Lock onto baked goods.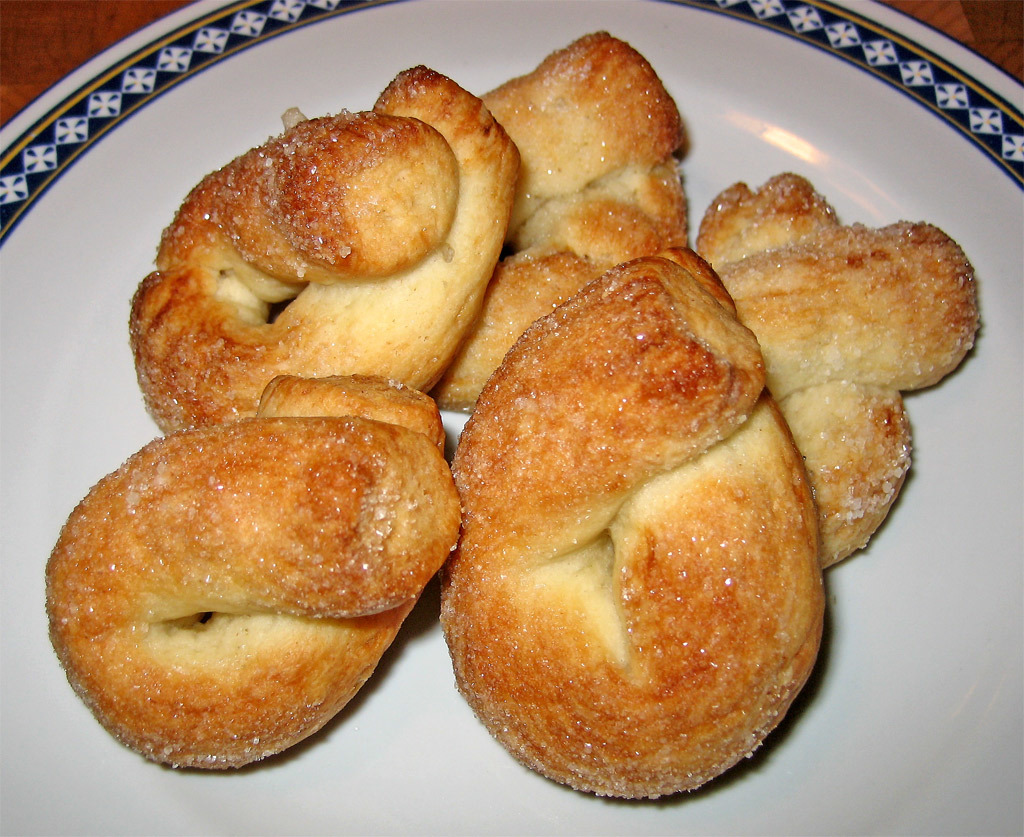
Locked: select_region(690, 171, 976, 576).
